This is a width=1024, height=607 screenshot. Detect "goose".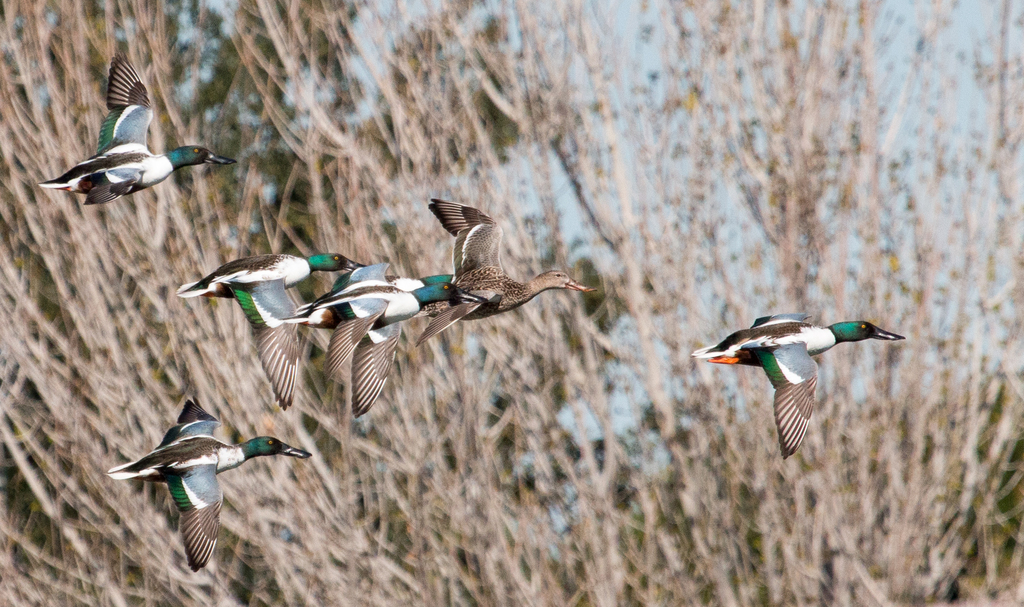
{"x1": 106, "y1": 400, "x2": 308, "y2": 571}.
